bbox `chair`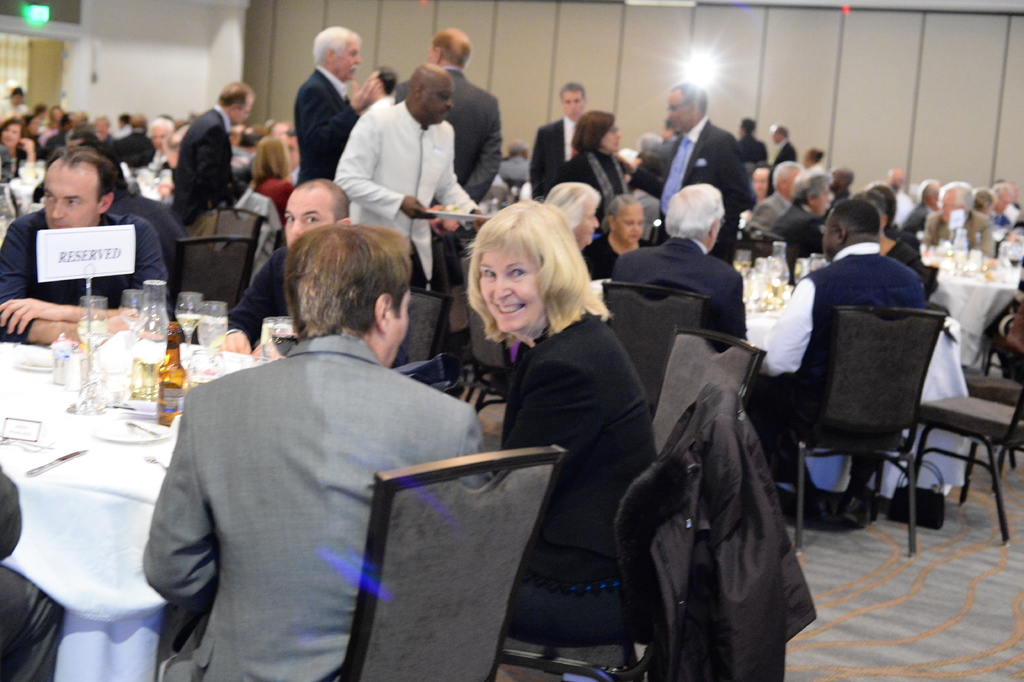
l=724, t=234, r=795, b=274
